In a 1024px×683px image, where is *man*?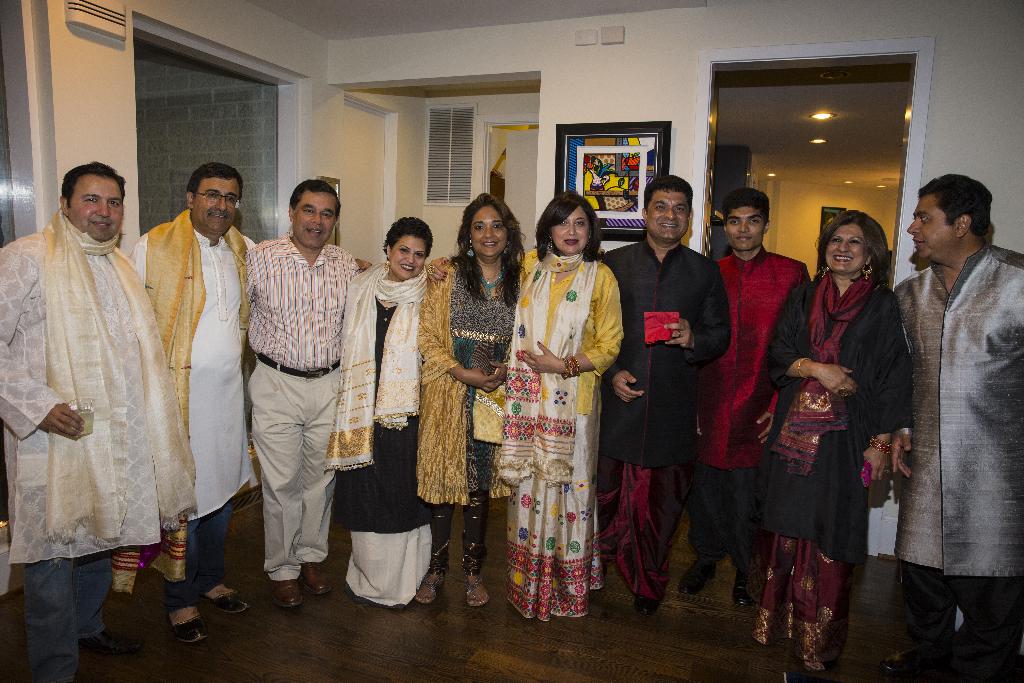
x1=125 y1=165 x2=367 y2=646.
